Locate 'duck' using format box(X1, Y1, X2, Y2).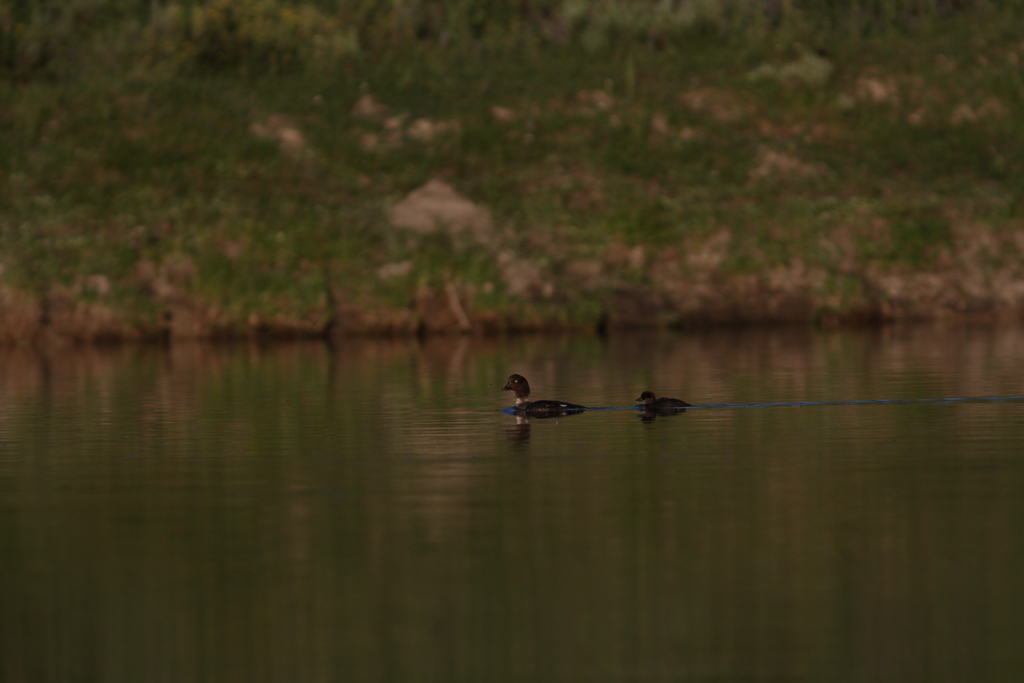
box(493, 368, 604, 429).
